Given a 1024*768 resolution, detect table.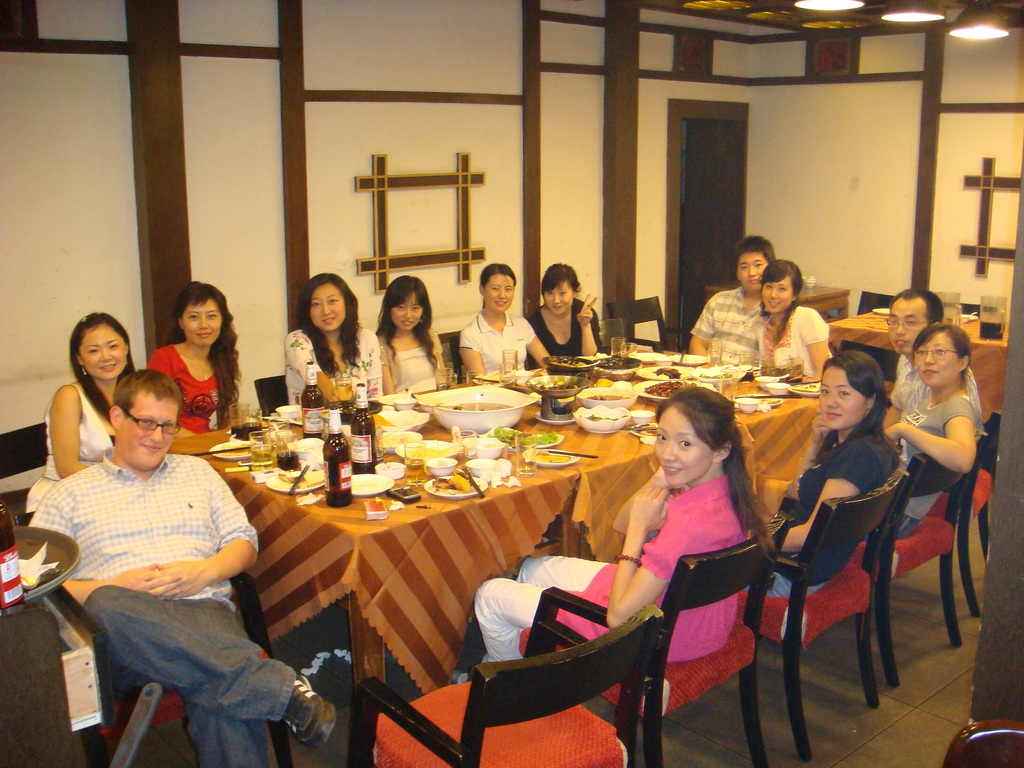
98:400:861:742.
